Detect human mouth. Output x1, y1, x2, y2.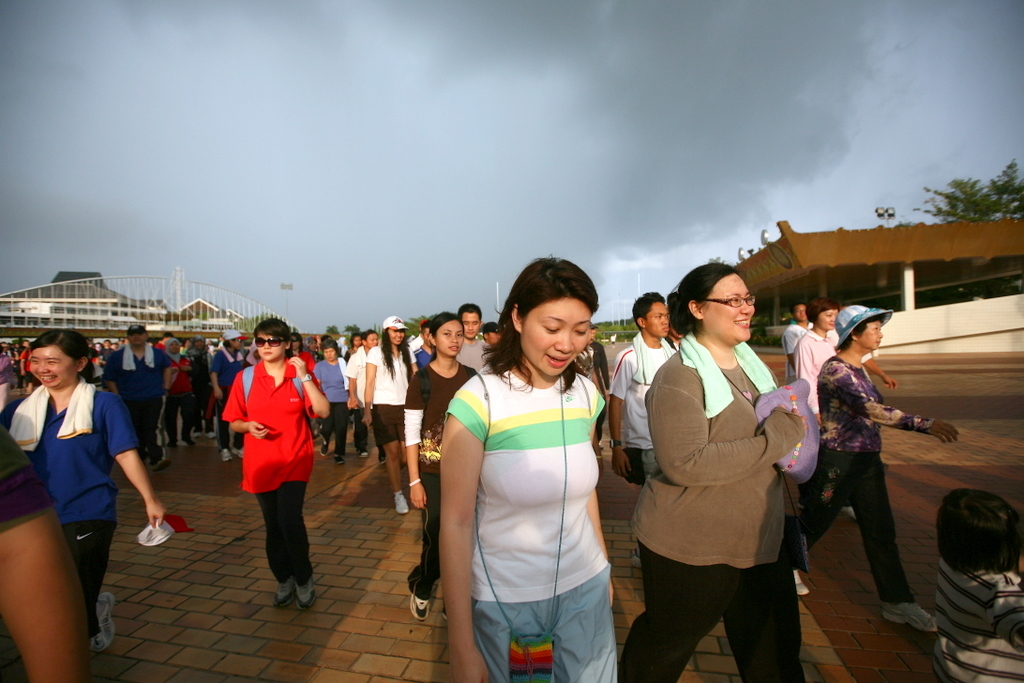
264, 354, 273, 356.
